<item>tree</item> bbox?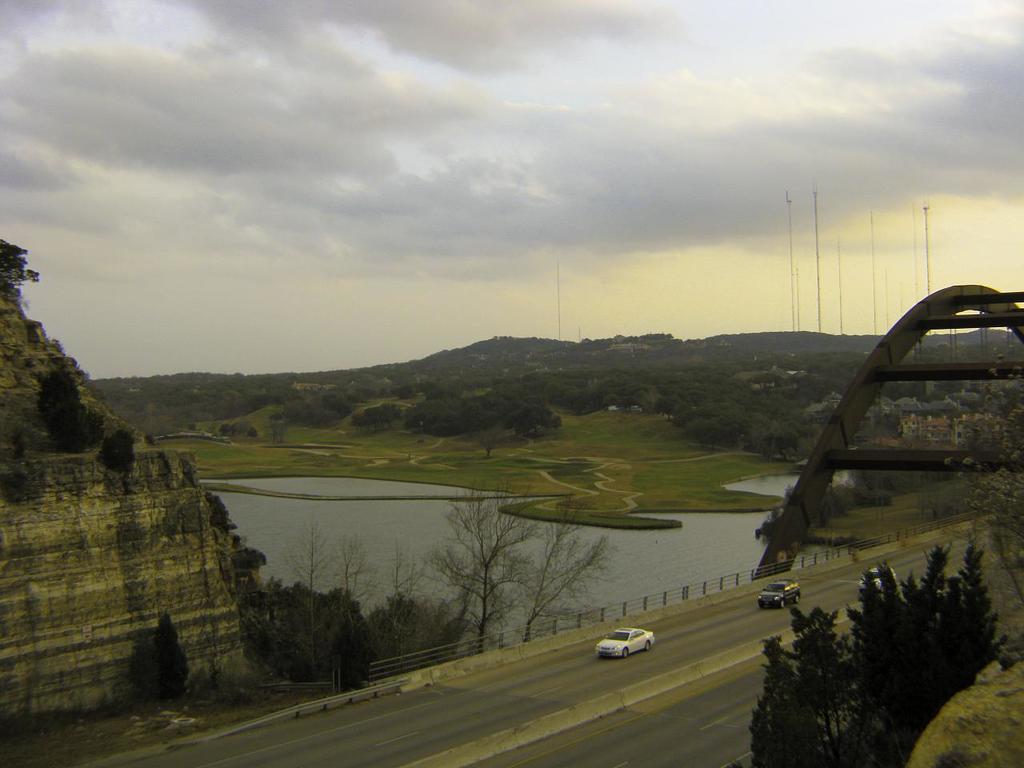
<bbox>514, 482, 617, 646</bbox>
